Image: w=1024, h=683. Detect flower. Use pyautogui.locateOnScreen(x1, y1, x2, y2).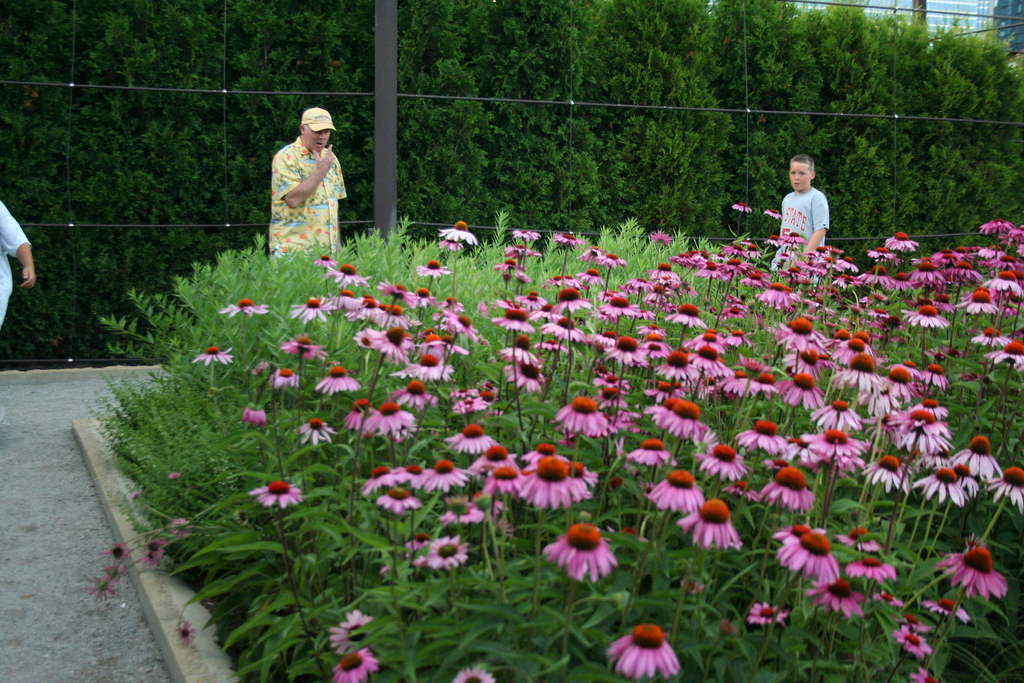
pyautogui.locateOnScreen(169, 471, 181, 477).
